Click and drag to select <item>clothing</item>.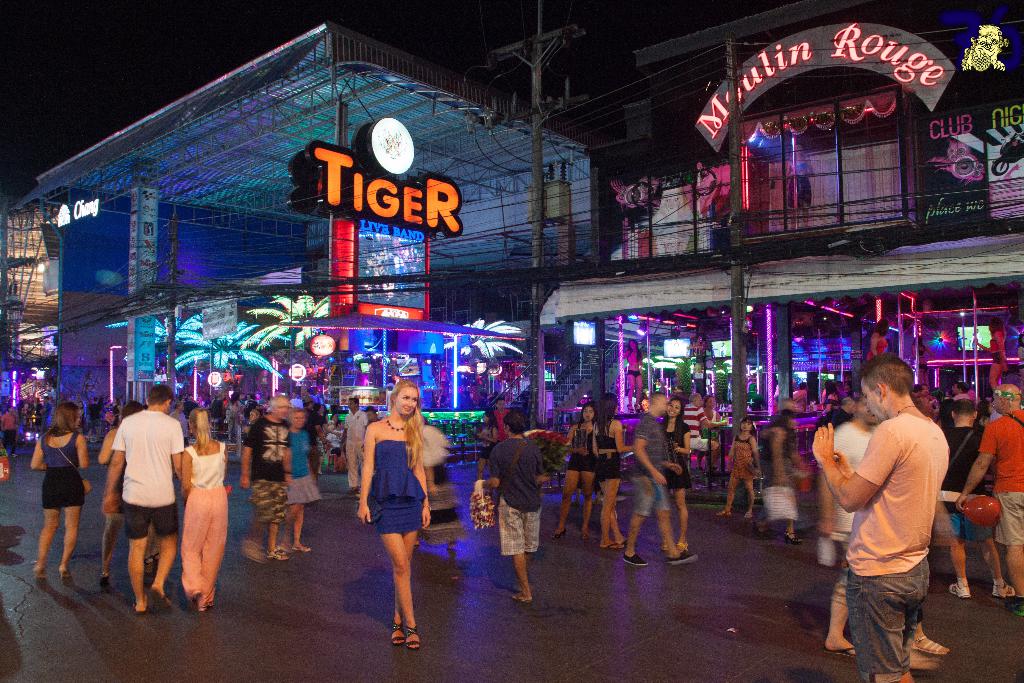
Selection: BBox(827, 418, 881, 583).
